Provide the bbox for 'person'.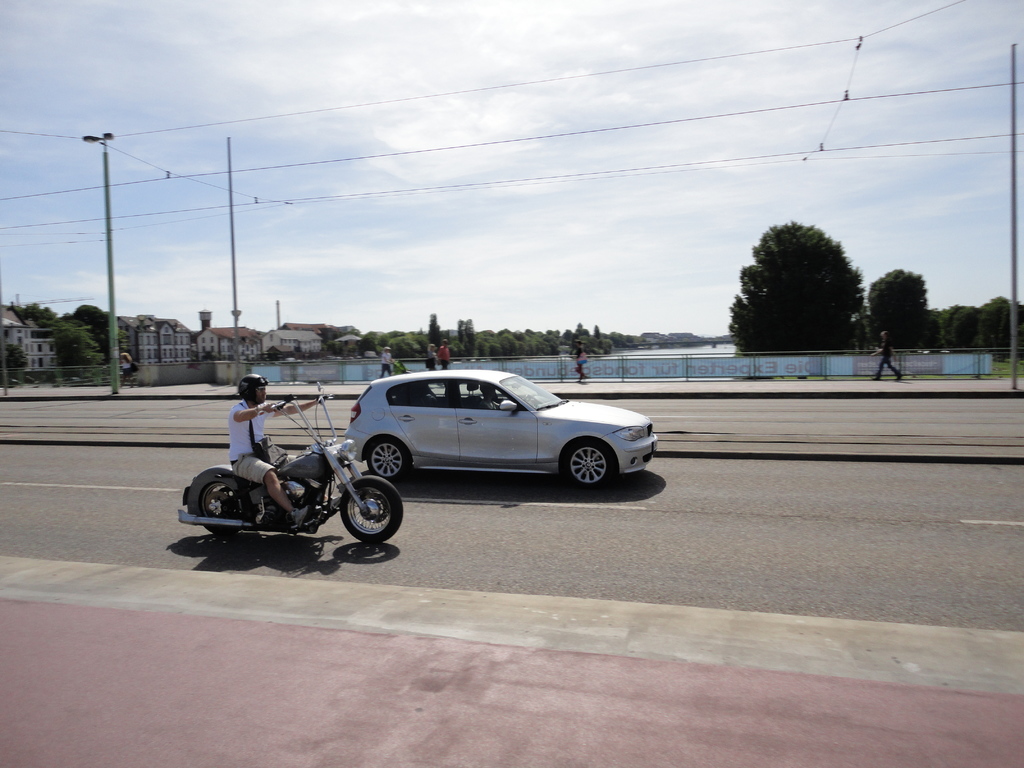
377:347:396:380.
